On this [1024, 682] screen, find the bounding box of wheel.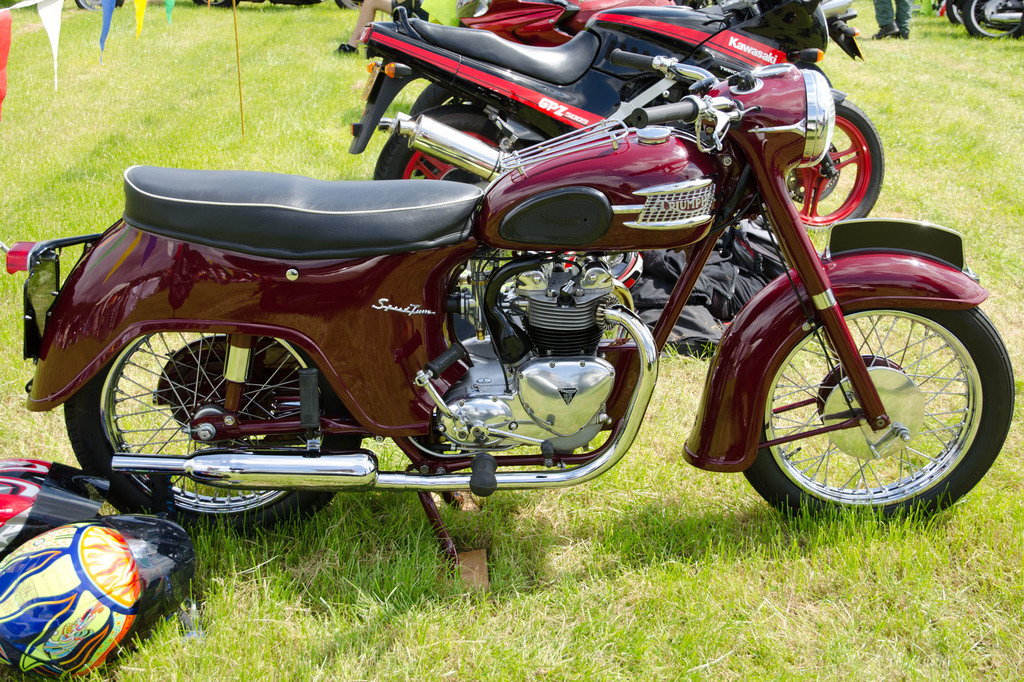
Bounding box: detection(963, 0, 1023, 47).
